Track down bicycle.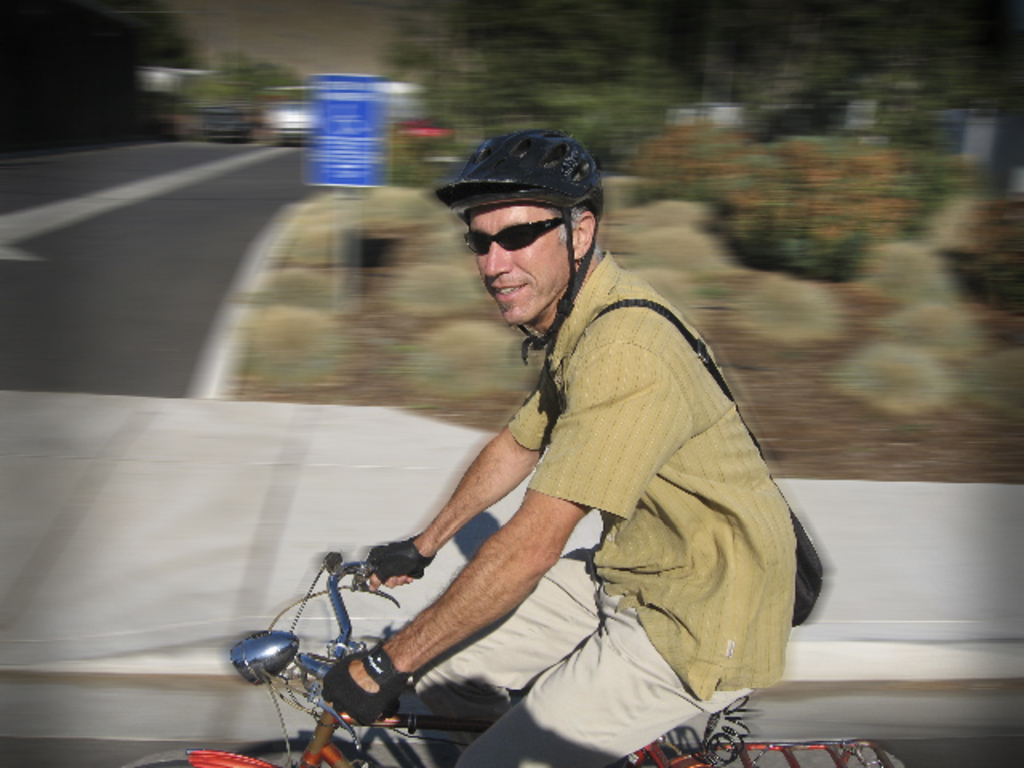
Tracked to region(122, 542, 904, 766).
